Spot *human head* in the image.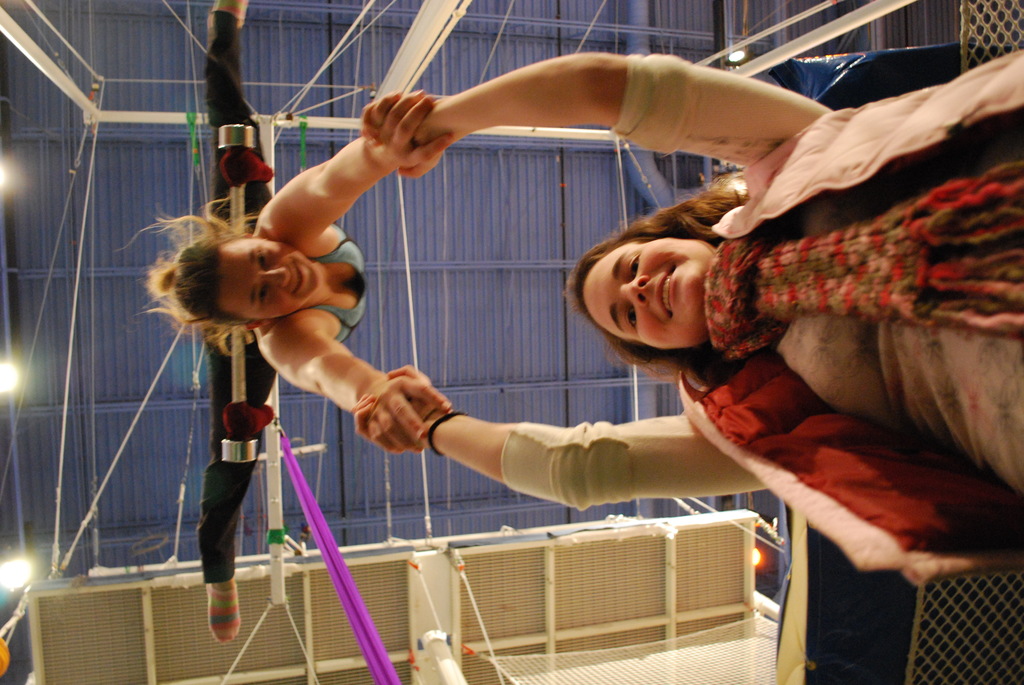
*human head* found at select_region(572, 230, 723, 354).
